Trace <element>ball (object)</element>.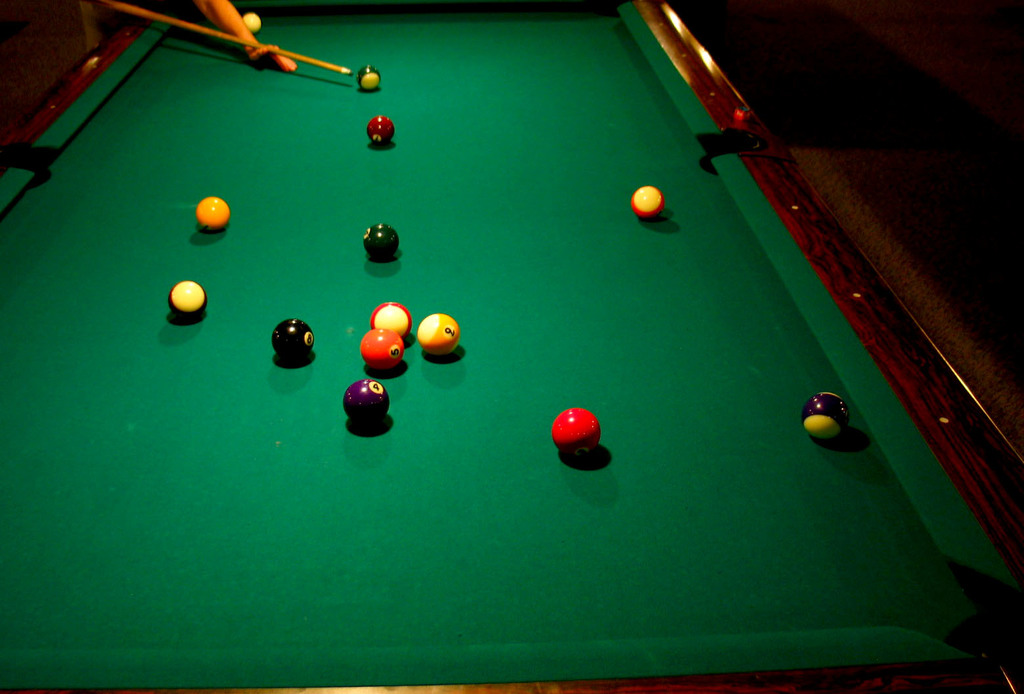
Traced to (364,228,398,266).
